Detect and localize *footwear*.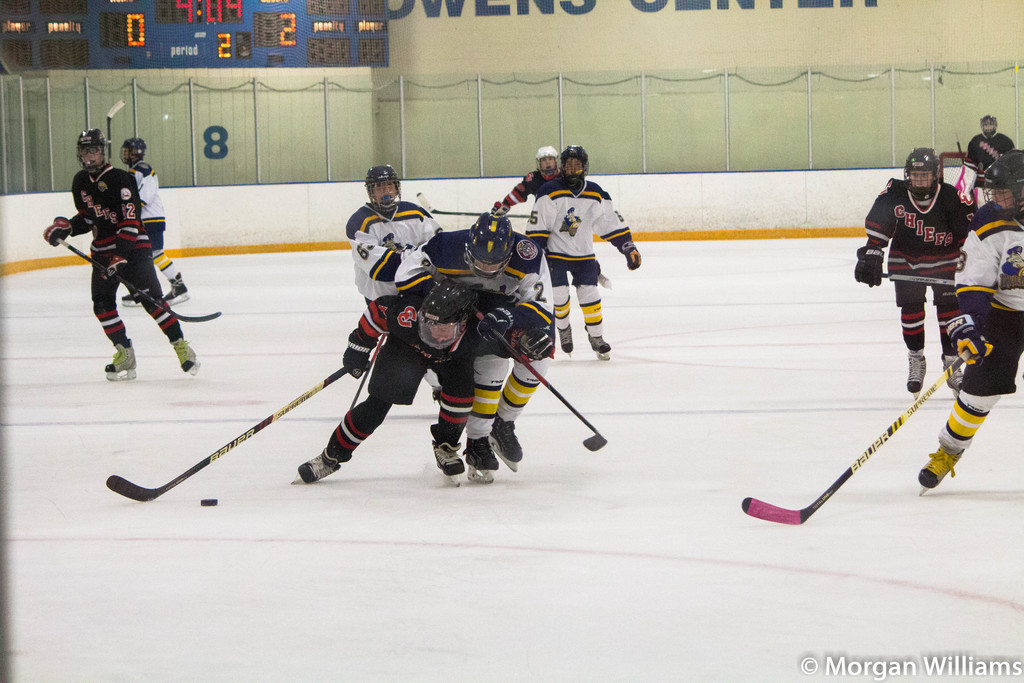
Localized at {"left": 942, "top": 359, "right": 964, "bottom": 391}.
